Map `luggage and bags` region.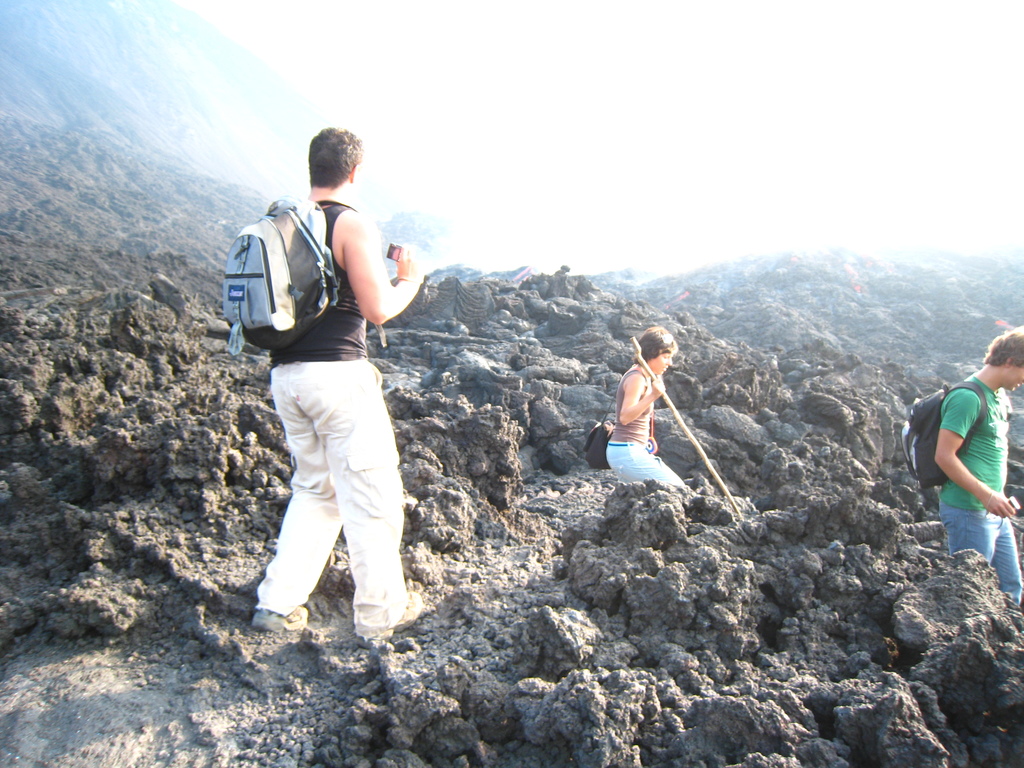
Mapped to Rect(214, 202, 345, 357).
